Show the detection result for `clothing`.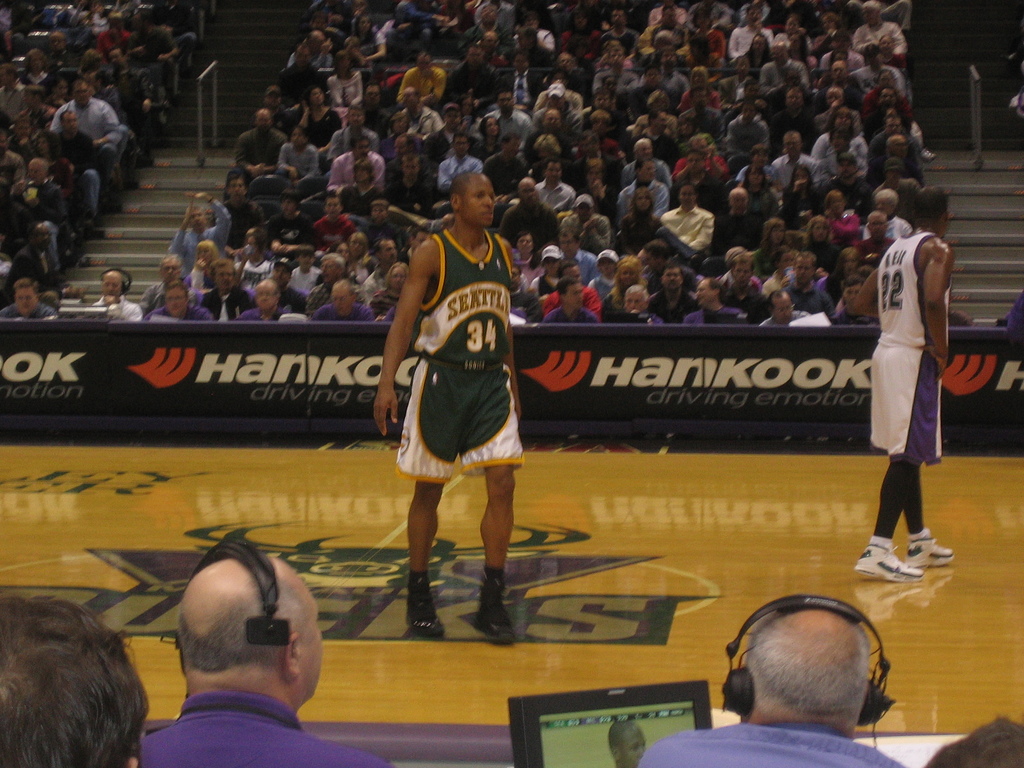
bbox=(868, 191, 964, 536).
